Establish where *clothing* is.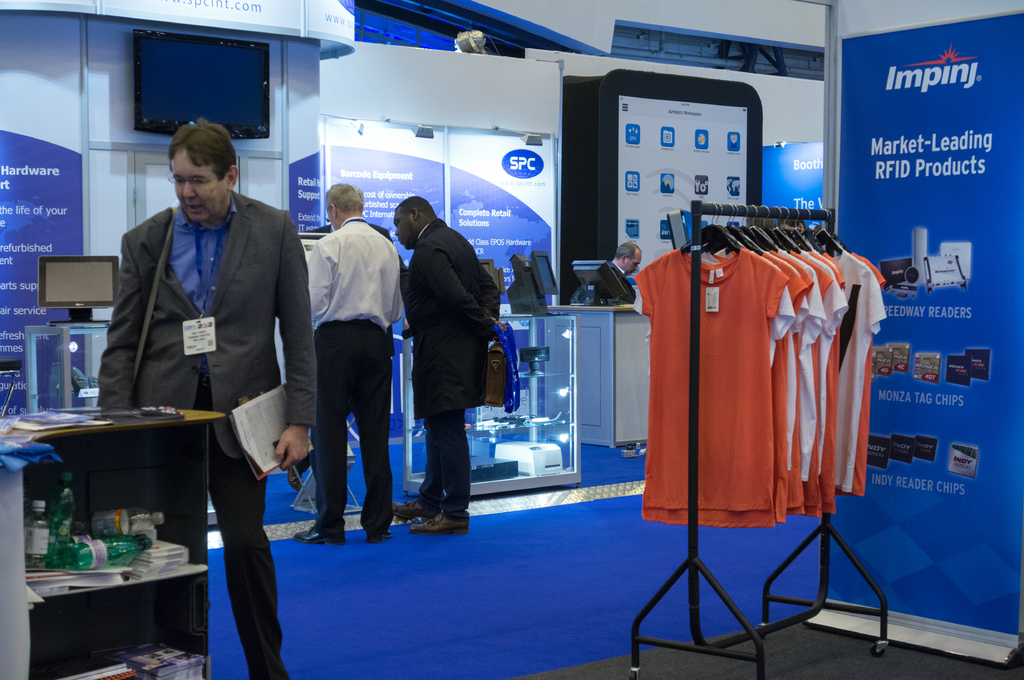
Established at (left=95, top=188, right=317, bottom=679).
